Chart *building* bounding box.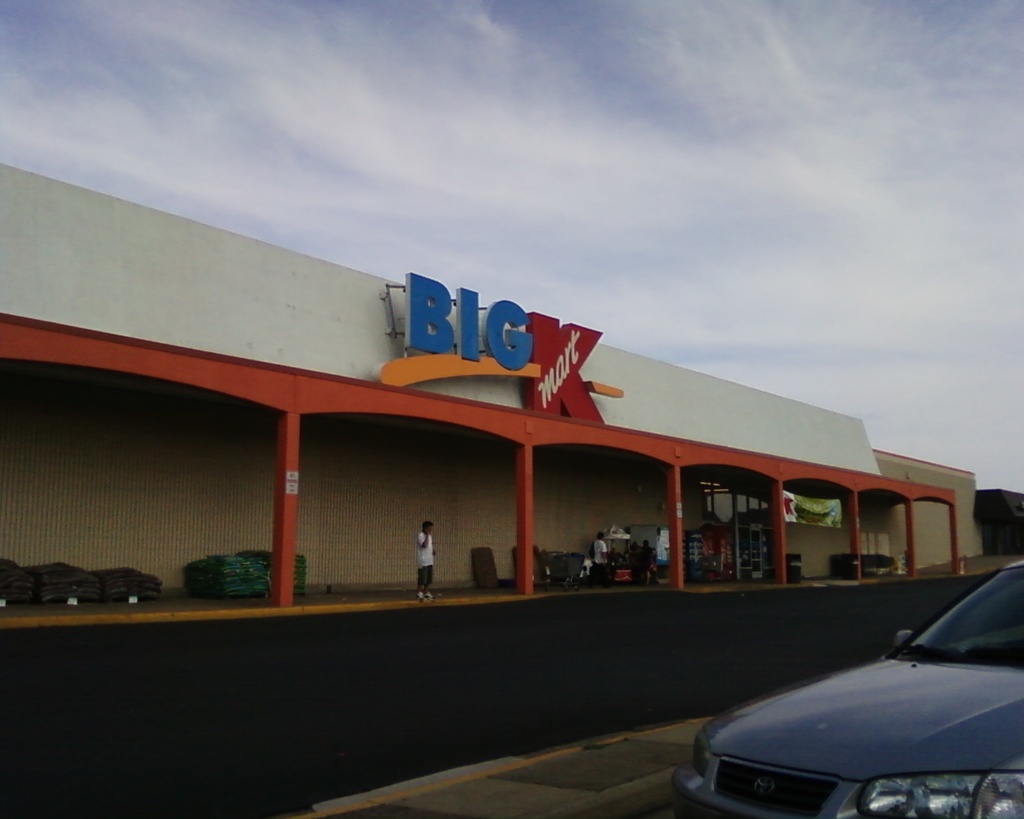
Charted: [870, 449, 991, 568].
